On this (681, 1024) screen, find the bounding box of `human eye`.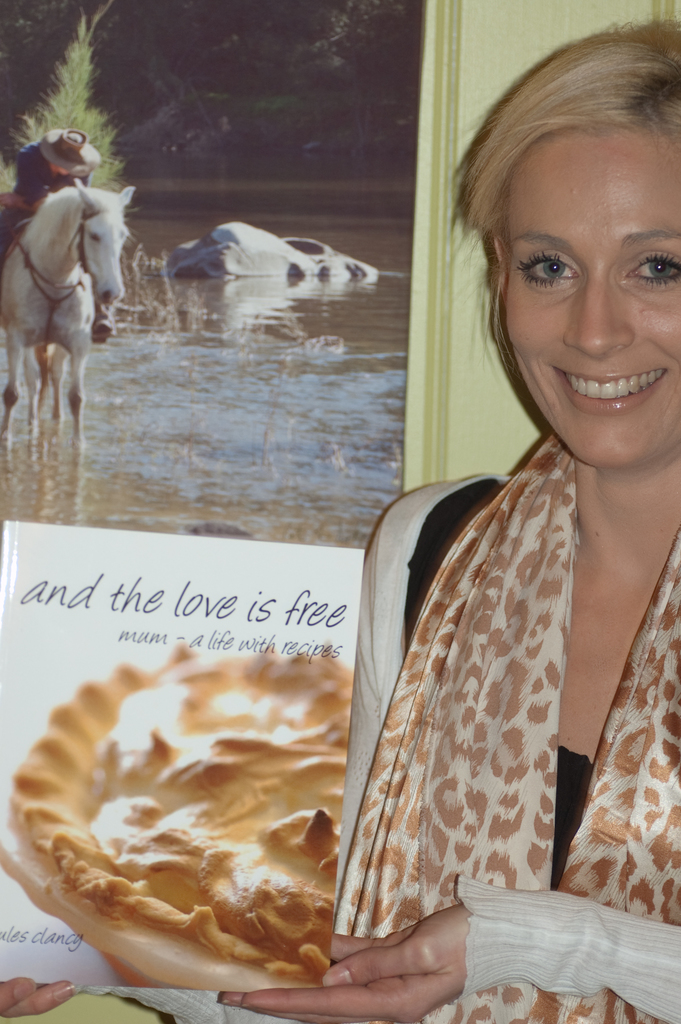
Bounding box: locate(505, 250, 586, 296).
